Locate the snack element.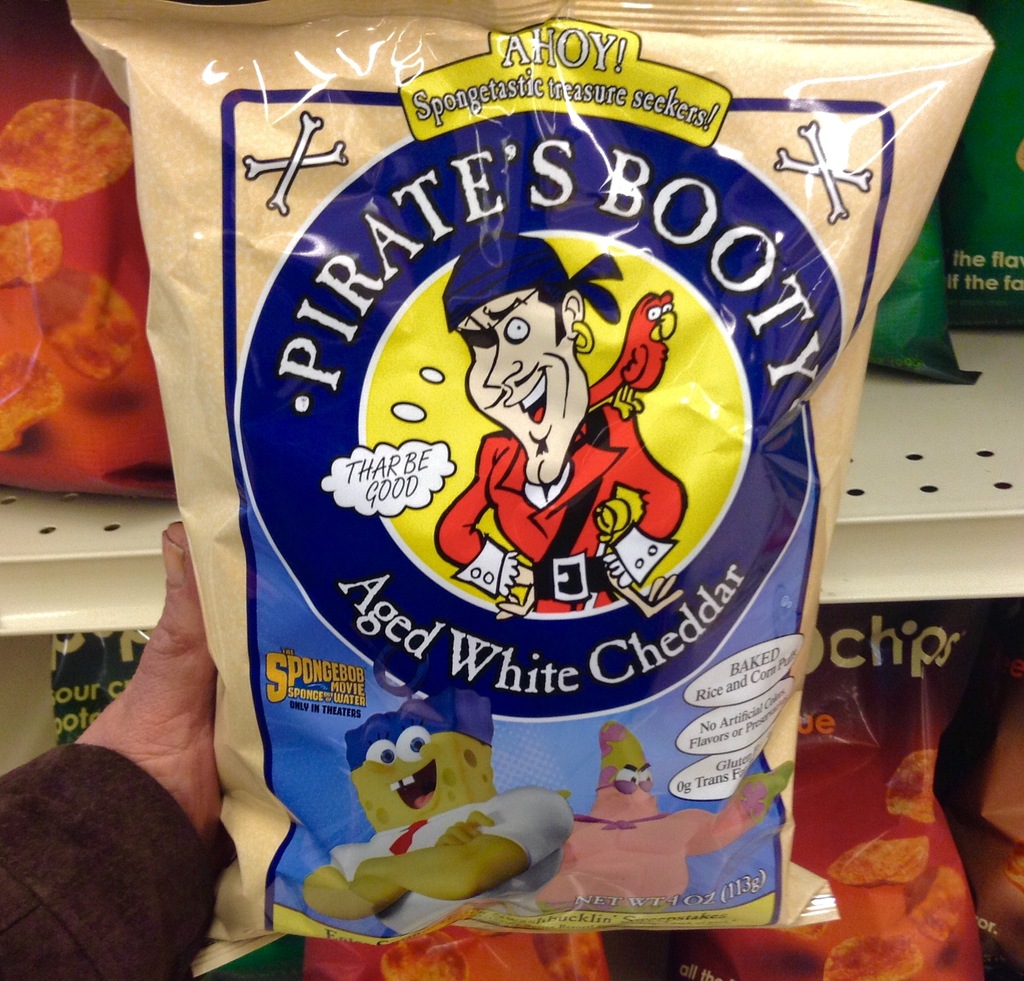
Element bbox: x1=0 y1=93 x2=131 y2=204.
